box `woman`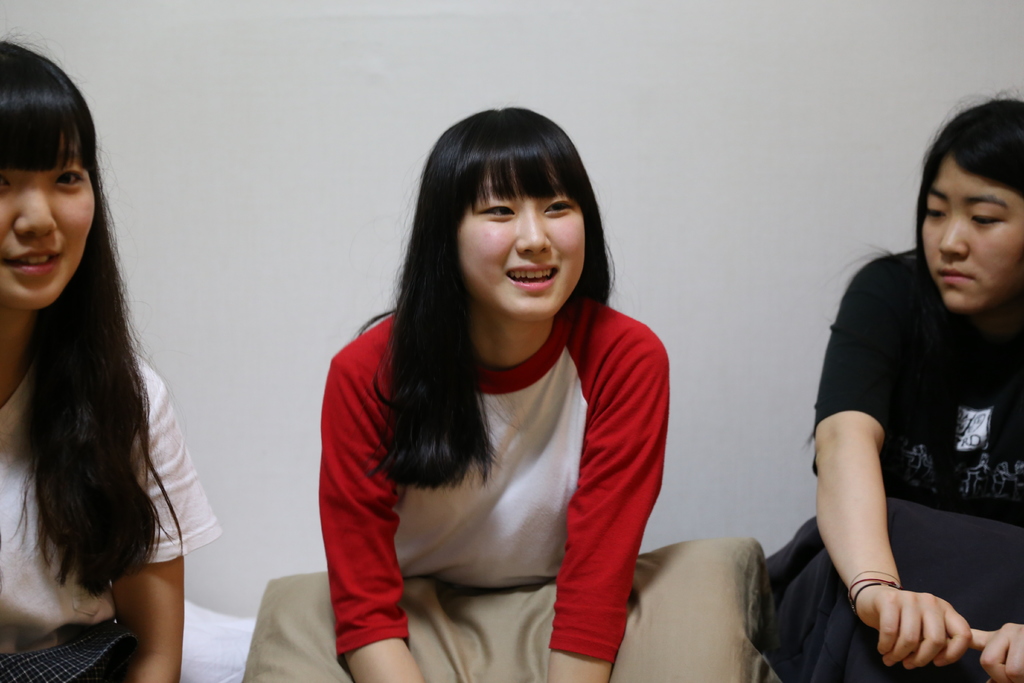
x1=323, y1=111, x2=670, y2=682
